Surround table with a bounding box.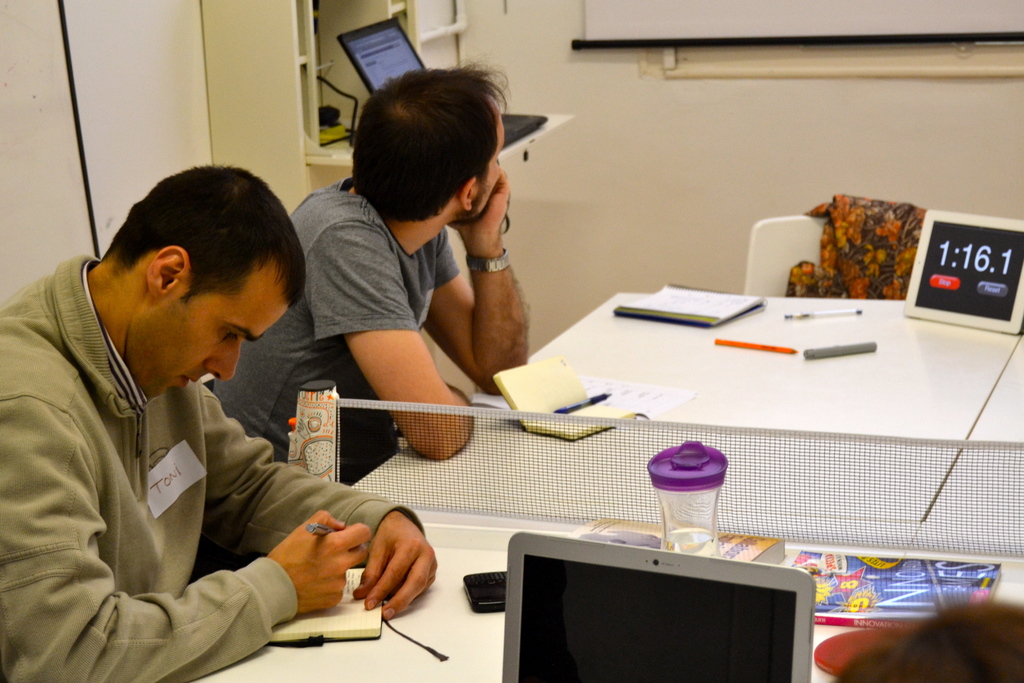
[183,290,1023,682].
